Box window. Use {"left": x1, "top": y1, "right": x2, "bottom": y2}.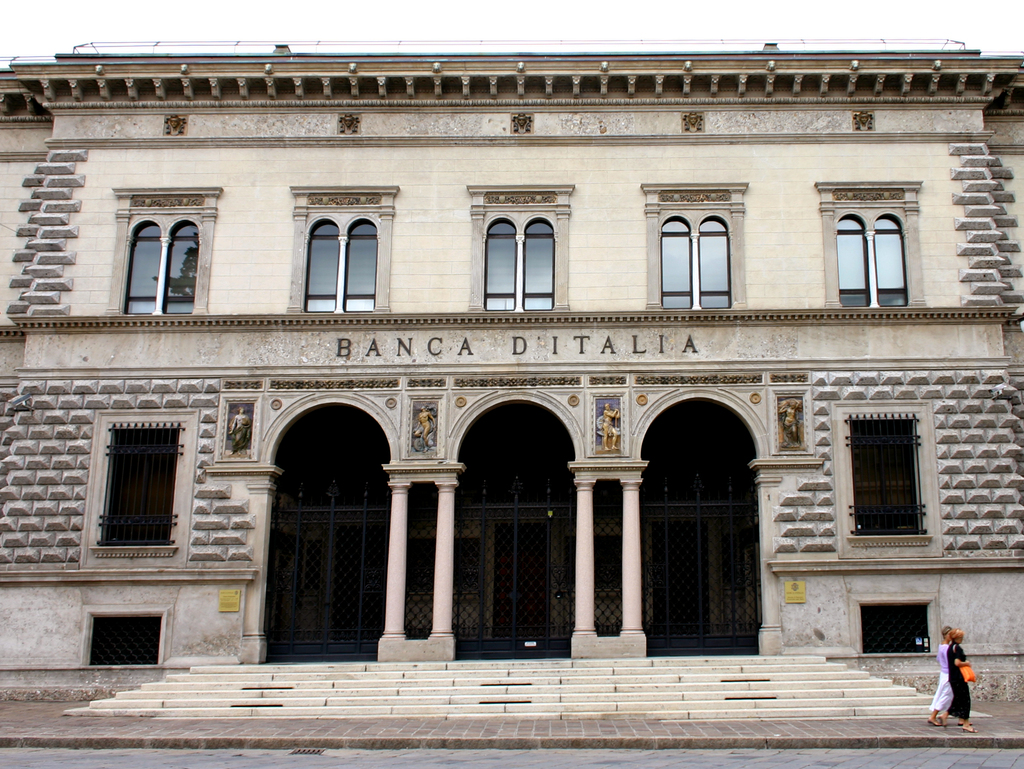
{"left": 639, "top": 187, "right": 751, "bottom": 307}.
